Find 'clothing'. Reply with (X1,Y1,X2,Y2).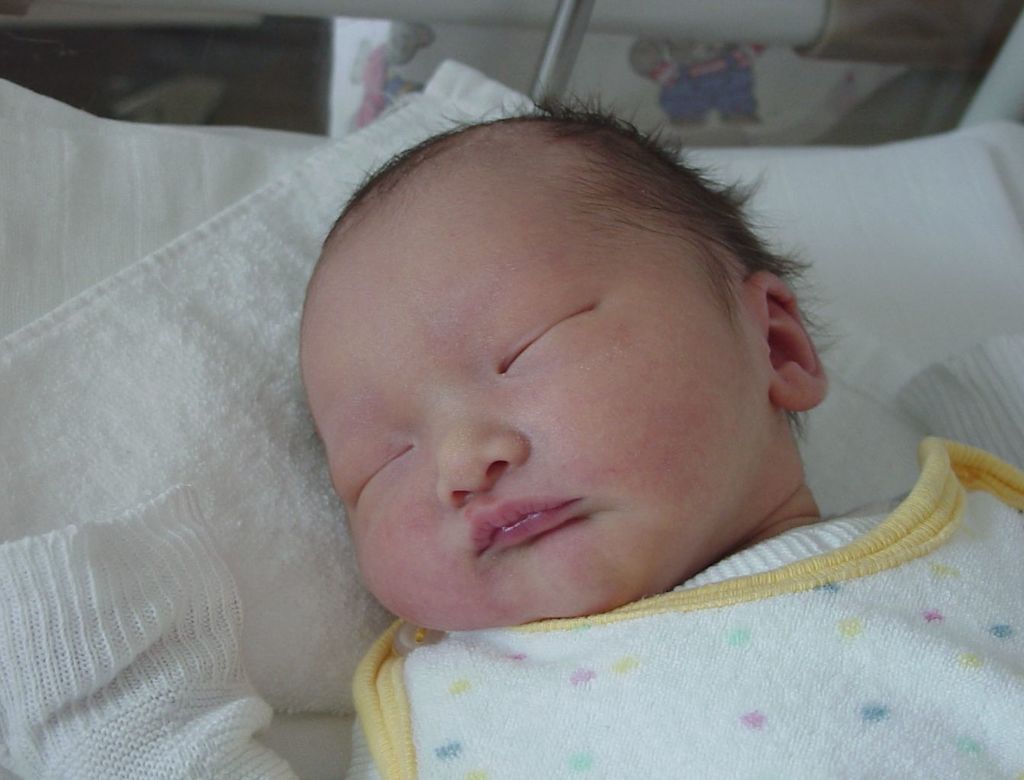
(296,96,1023,779).
